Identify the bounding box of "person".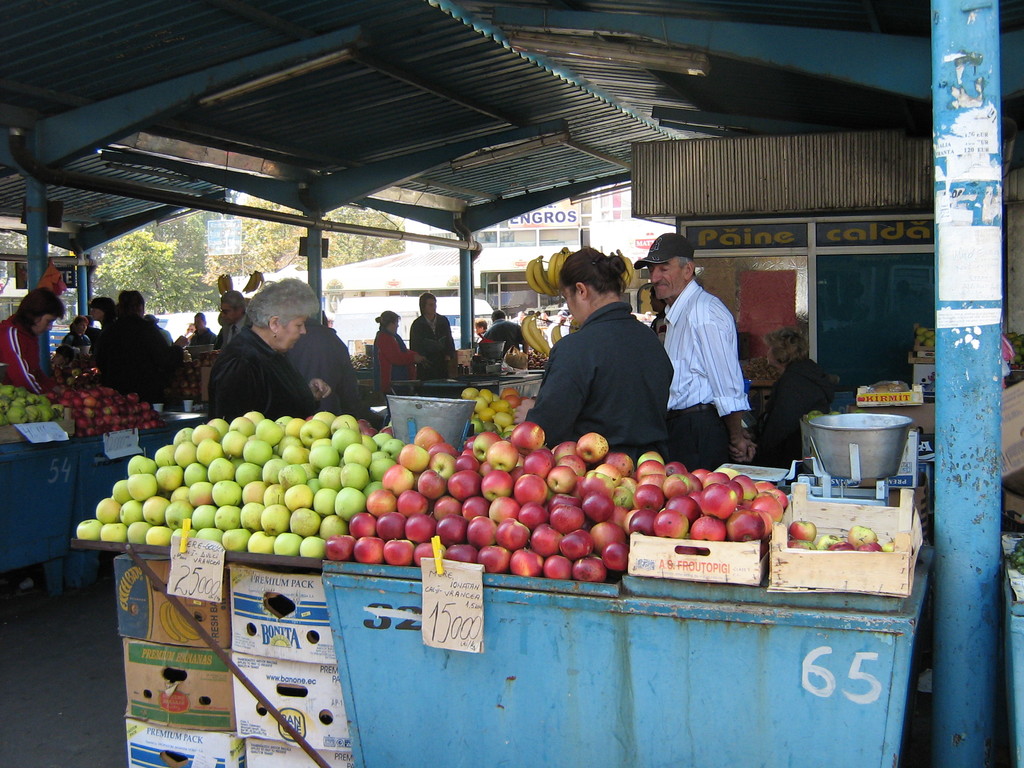
l=412, t=294, r=453, b=373.
